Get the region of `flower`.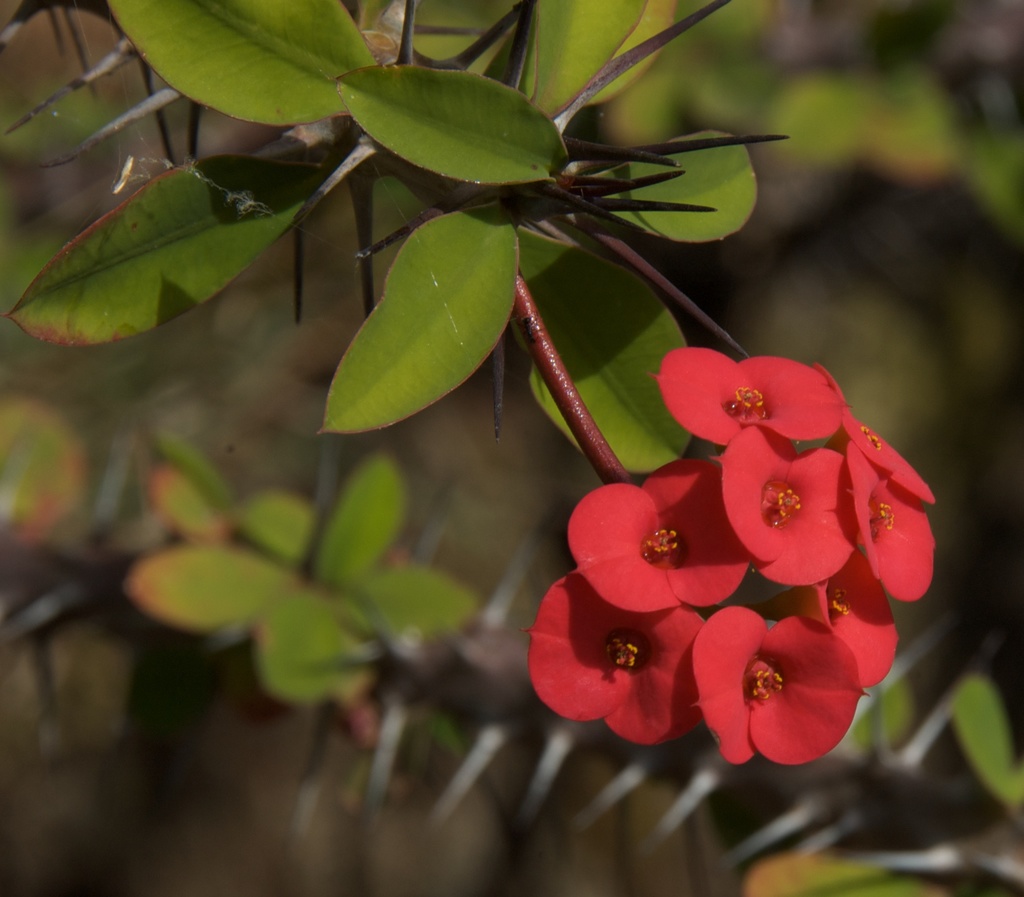
l=536, t=331, r=918, b=763.
